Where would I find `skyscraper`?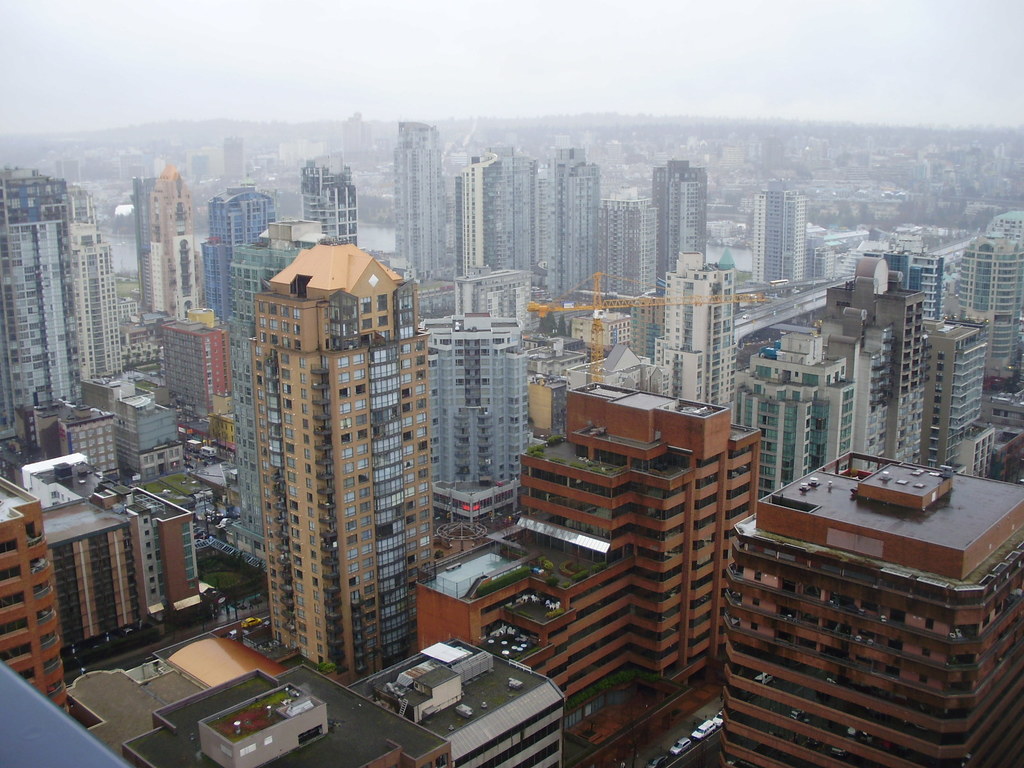
At [x1=203, y1=175, x2=269, y2=310].
